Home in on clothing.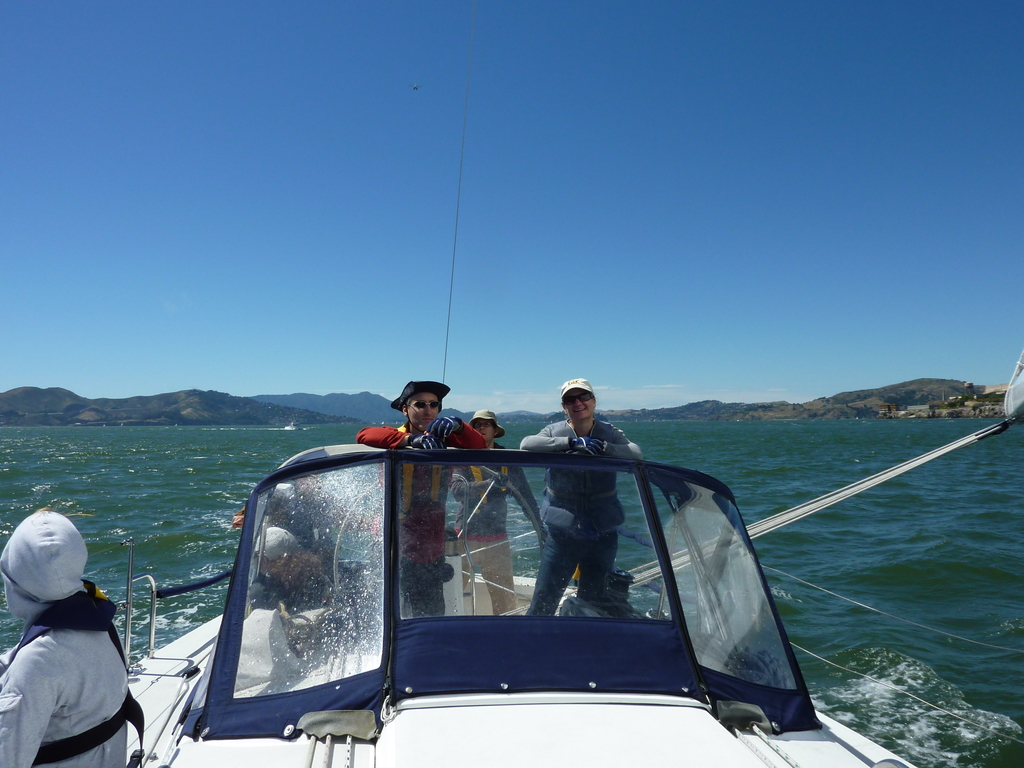
Homed in at locate(447, 440, 551, 614).
